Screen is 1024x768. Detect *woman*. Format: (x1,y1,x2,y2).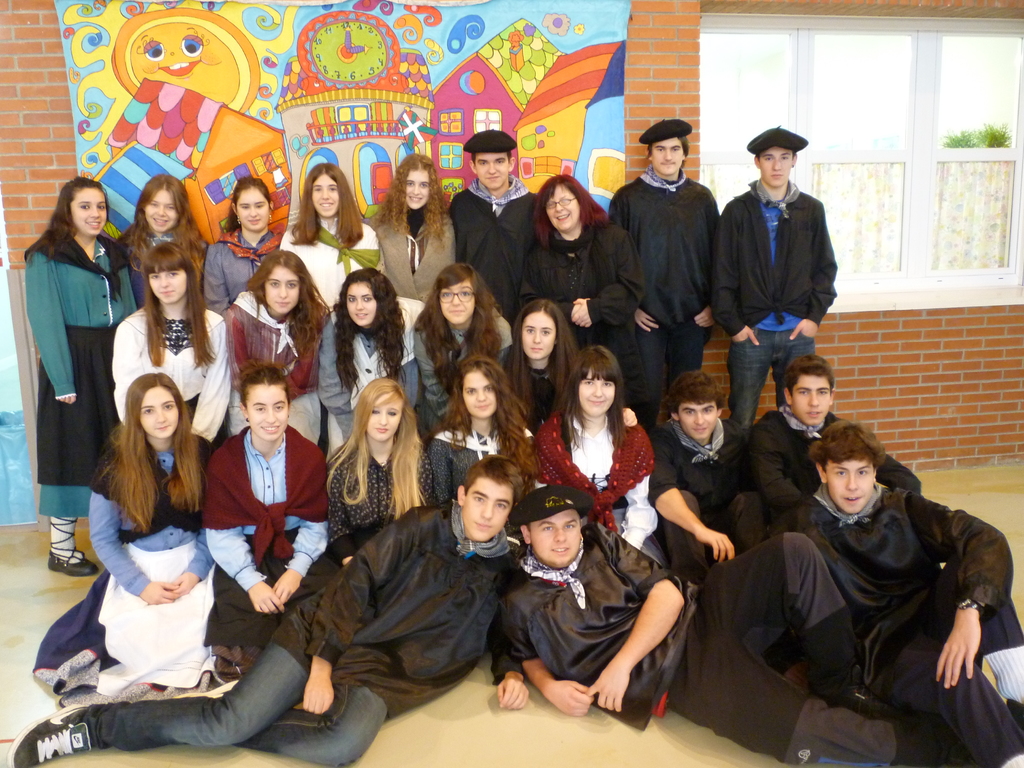
(374,154,458,305).
